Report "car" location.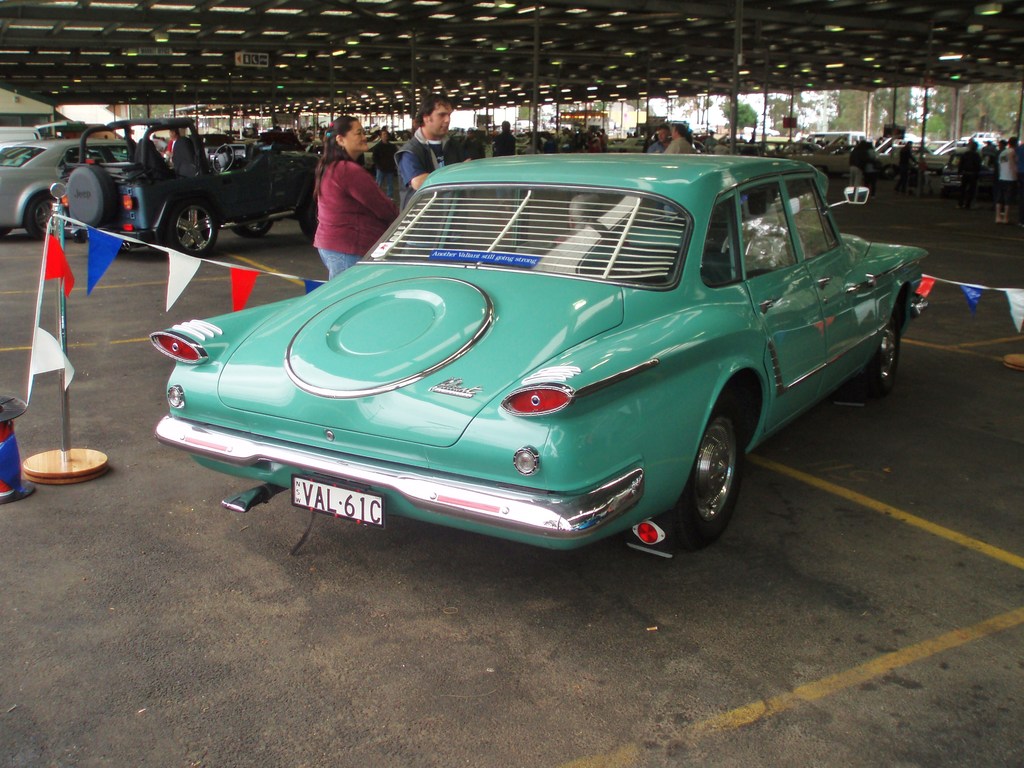
Report: 358, 130, 411, 166.
